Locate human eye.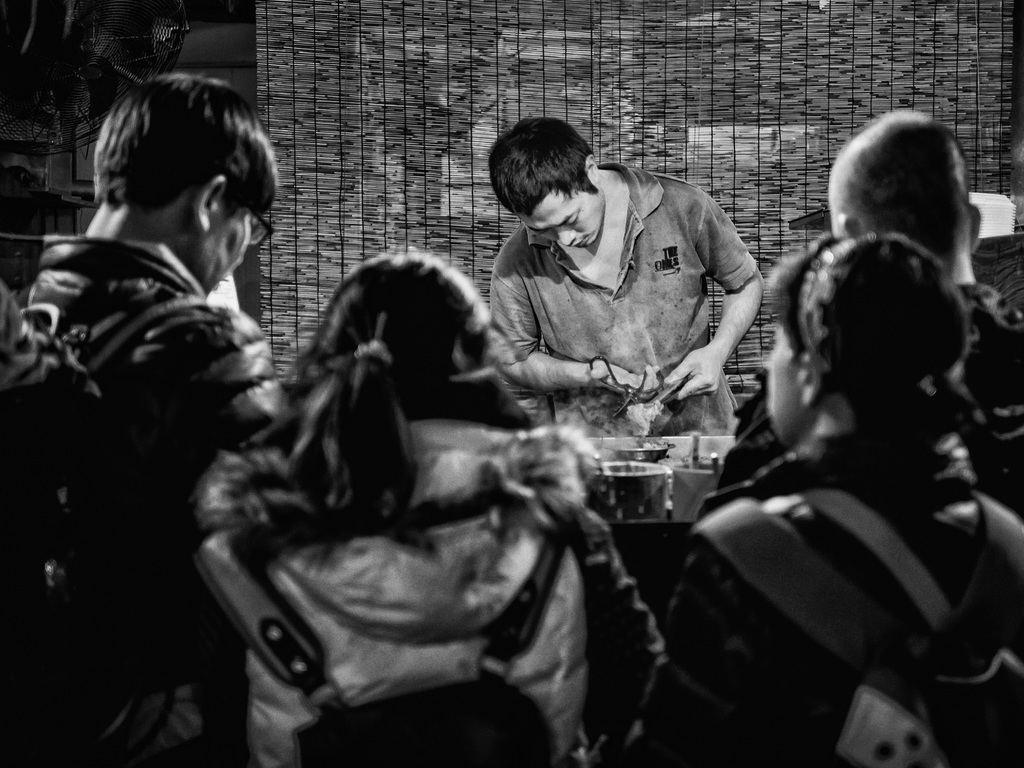
Bounding box: bbox=(541, 230, 550, 236).
